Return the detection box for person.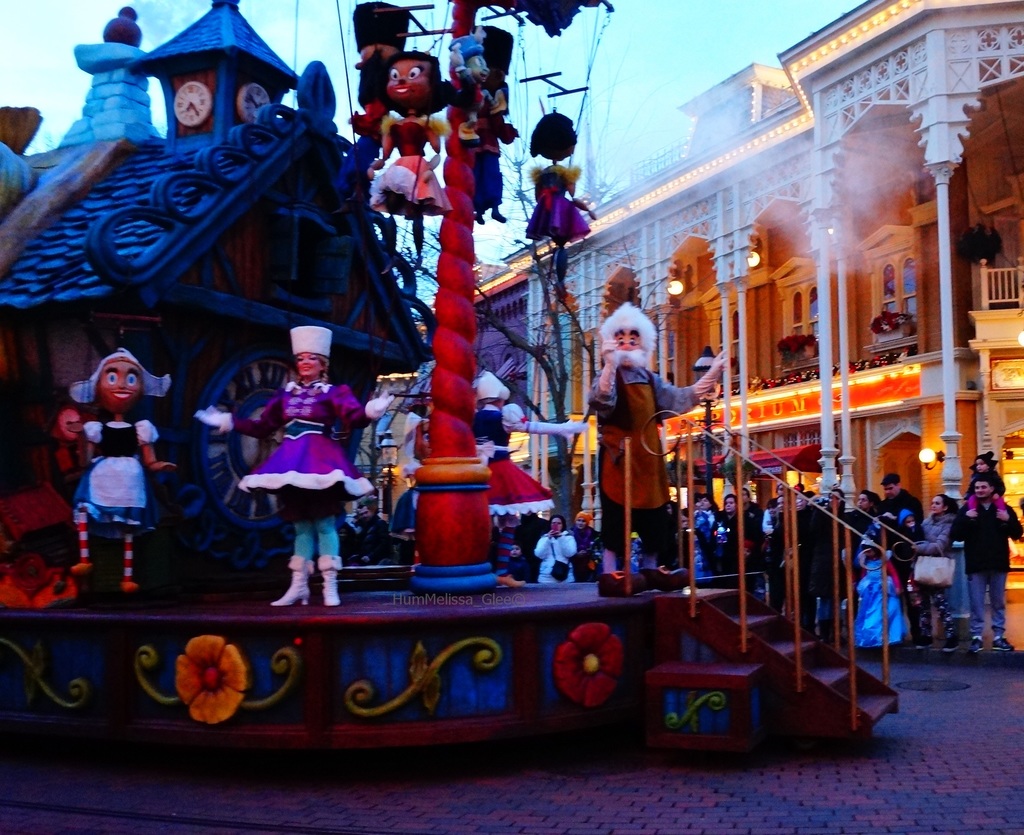
bbox(803, 486, 845, 613).
